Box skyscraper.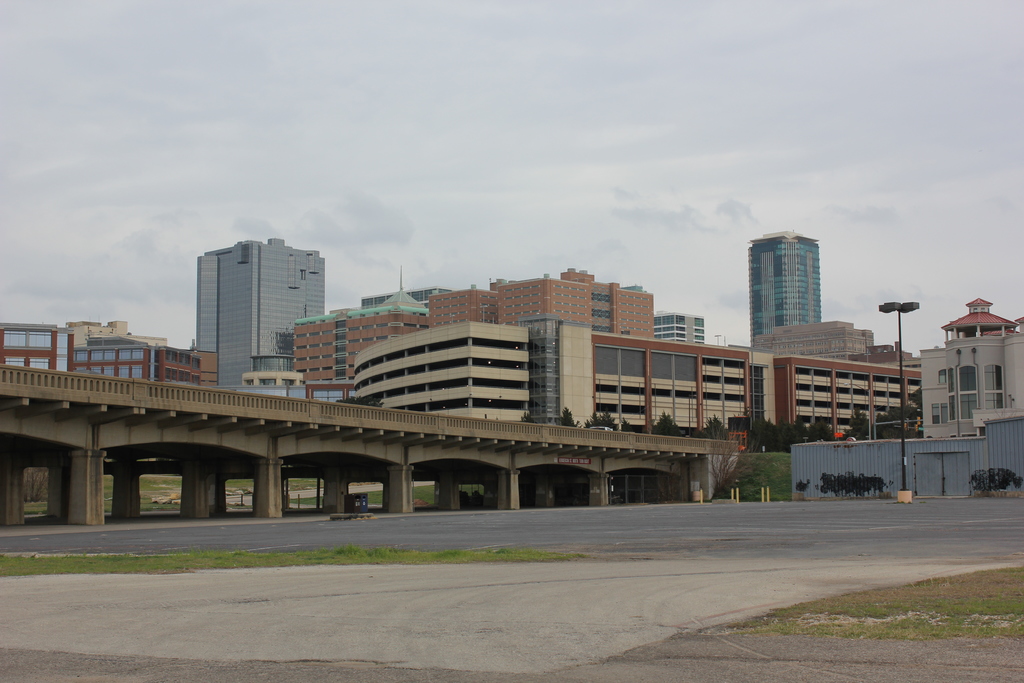
bbox=[751, 231, 822, 340].
